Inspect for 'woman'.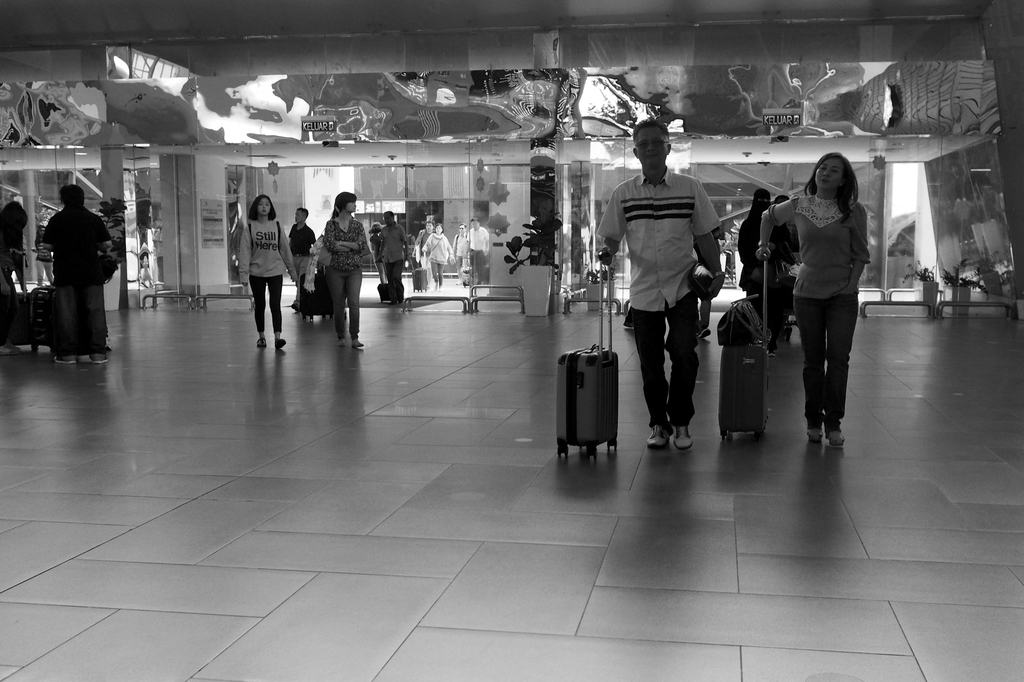
Inspection: locate(0, 200, 34, 293).
